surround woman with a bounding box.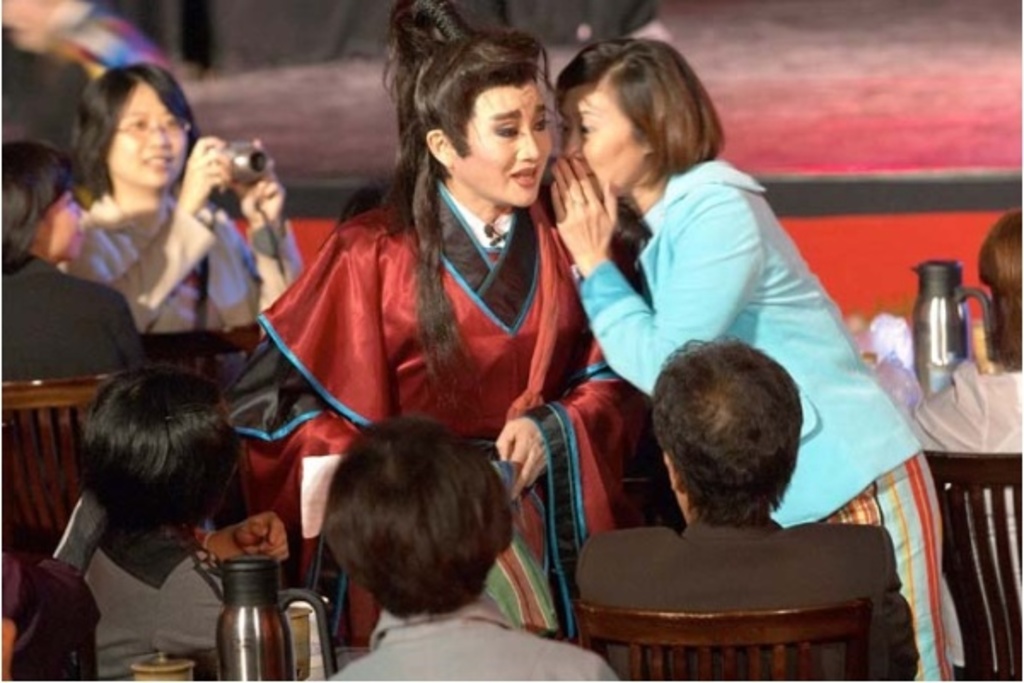
77:360:295:681.
